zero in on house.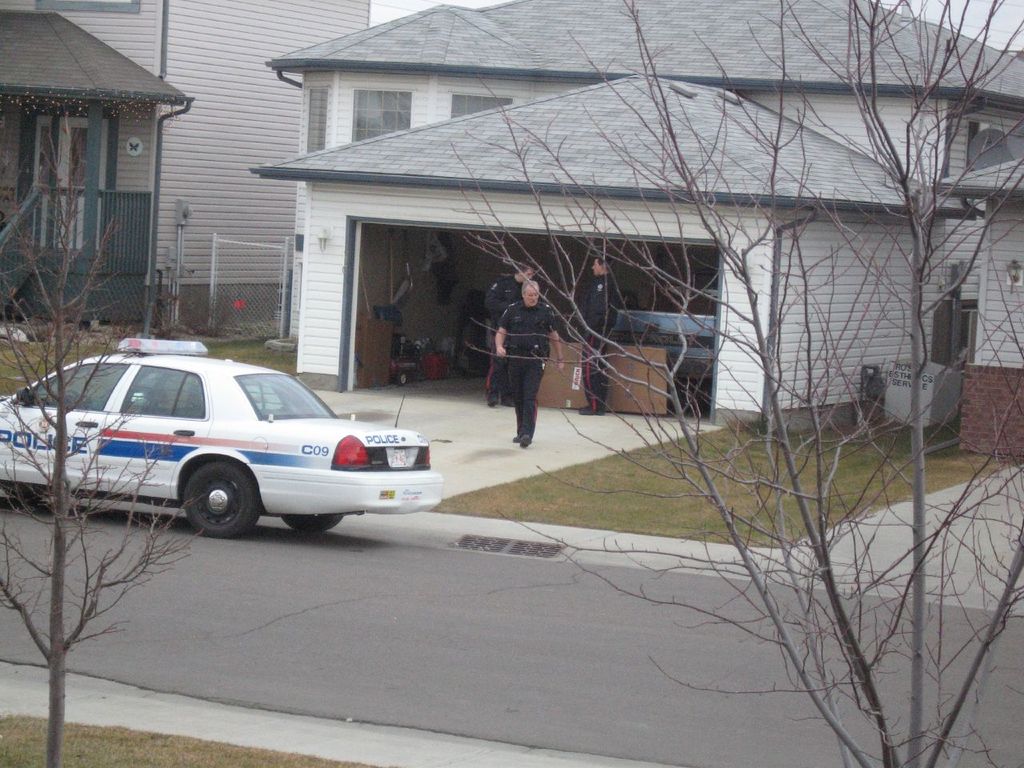
Zeroed in: bbox(250, 0, 1021, 336).
